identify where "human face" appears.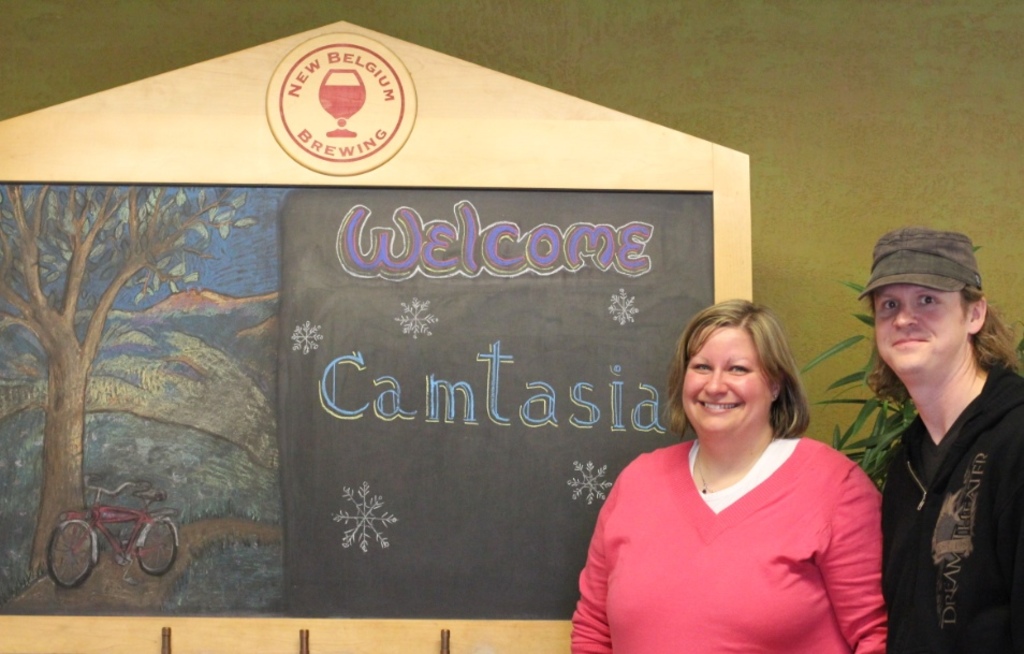
Appears at [left=877, top=288, right=962, bottom=381].
